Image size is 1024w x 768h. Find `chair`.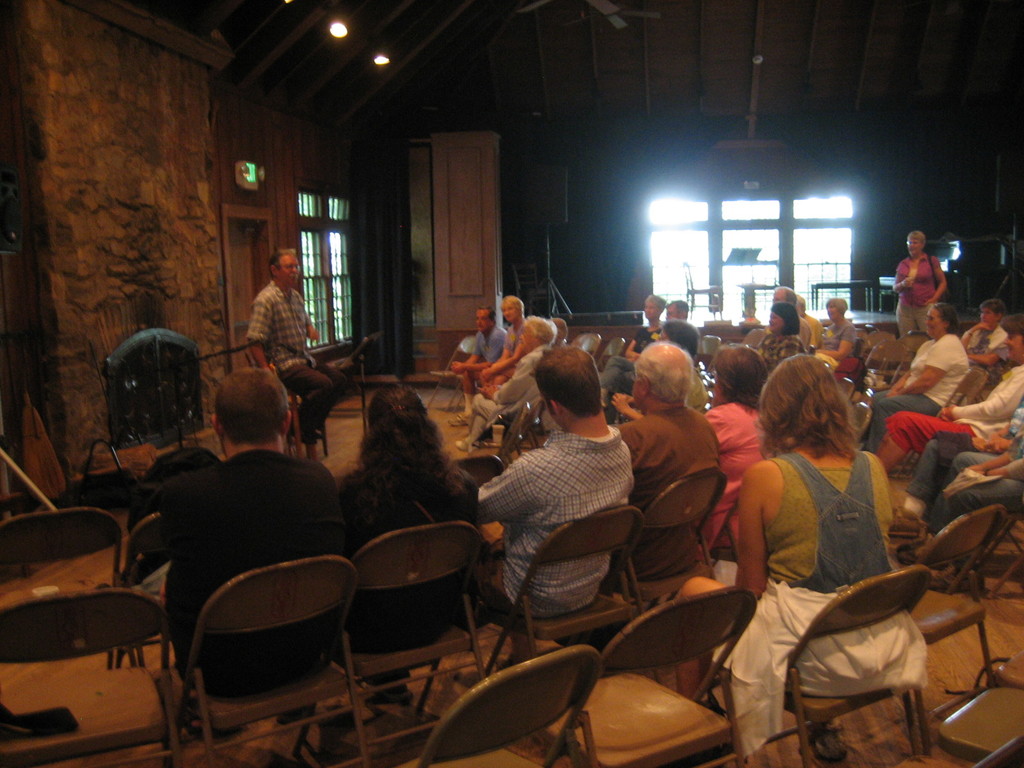
Rect(494, 399, 540, 463).
